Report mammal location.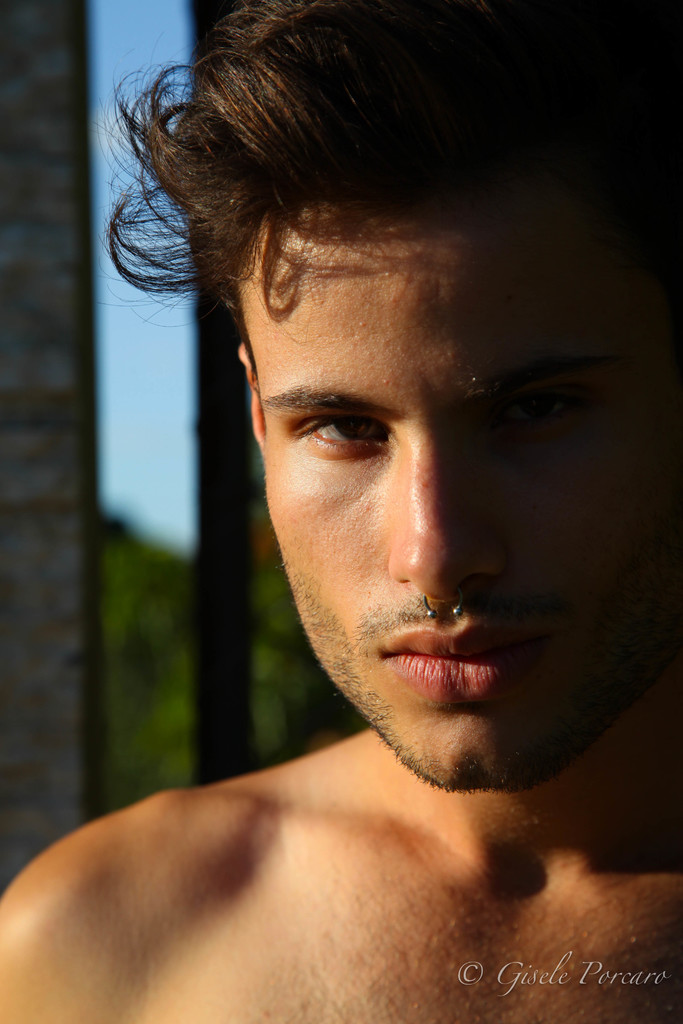
Report: left=0, top=1, right=682, bottom=1022.
